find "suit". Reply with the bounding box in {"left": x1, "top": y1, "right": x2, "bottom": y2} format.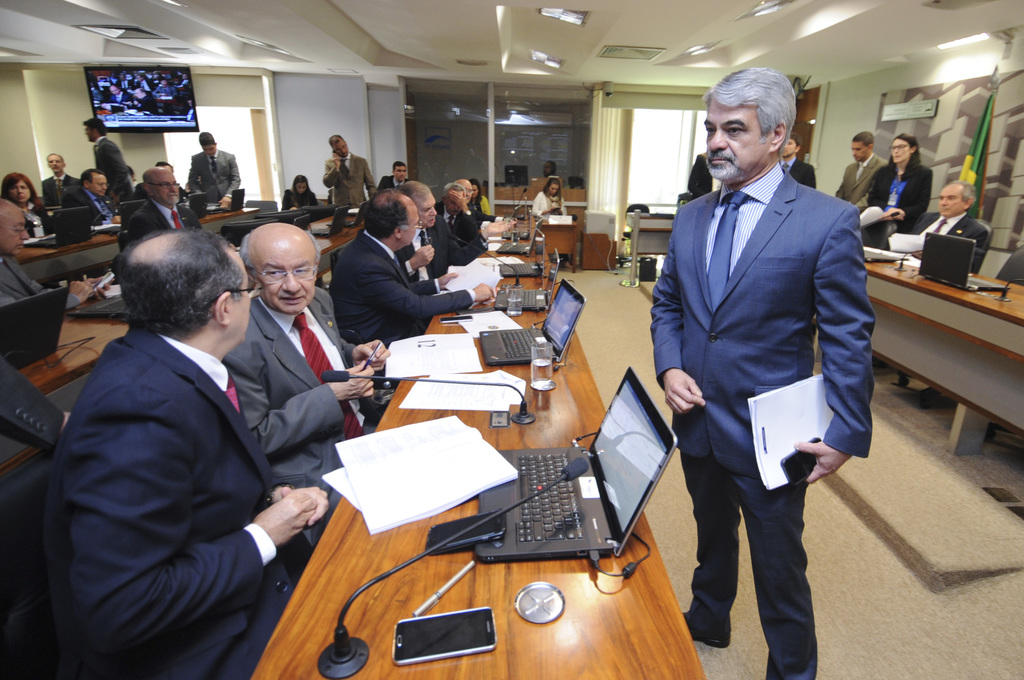
{"left": 831, "top": 156, "right": 884, "bottom": 205}.
